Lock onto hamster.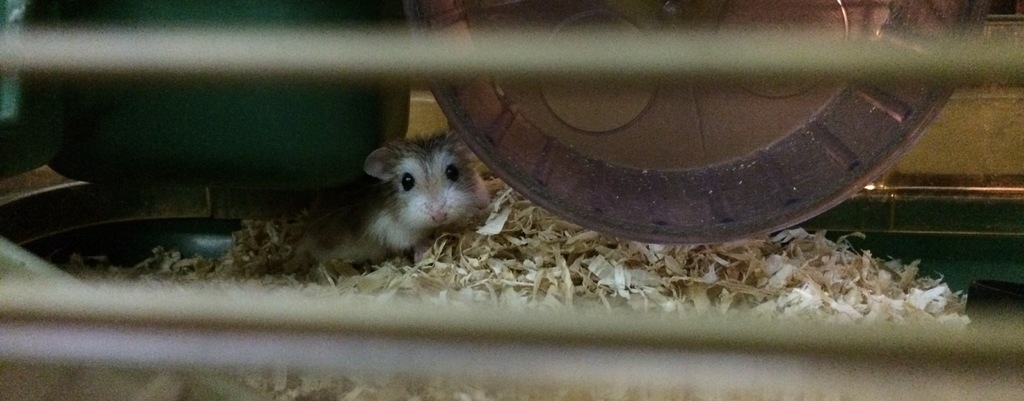
Locked: 292 122 502 270.
